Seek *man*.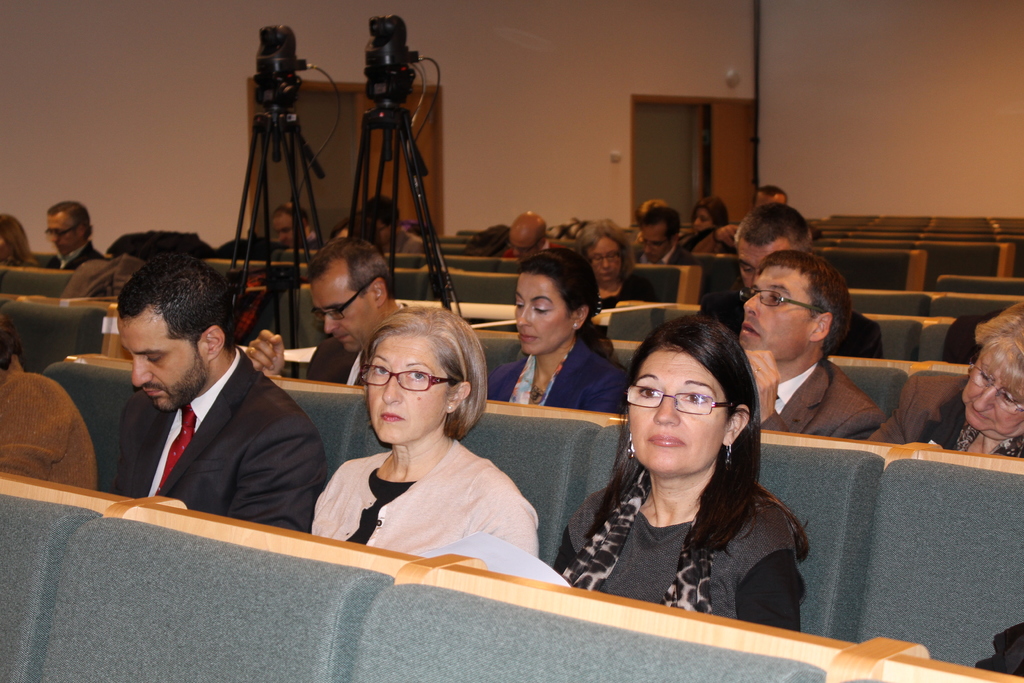
[left=746, top=185, right=788, bottom=211].
